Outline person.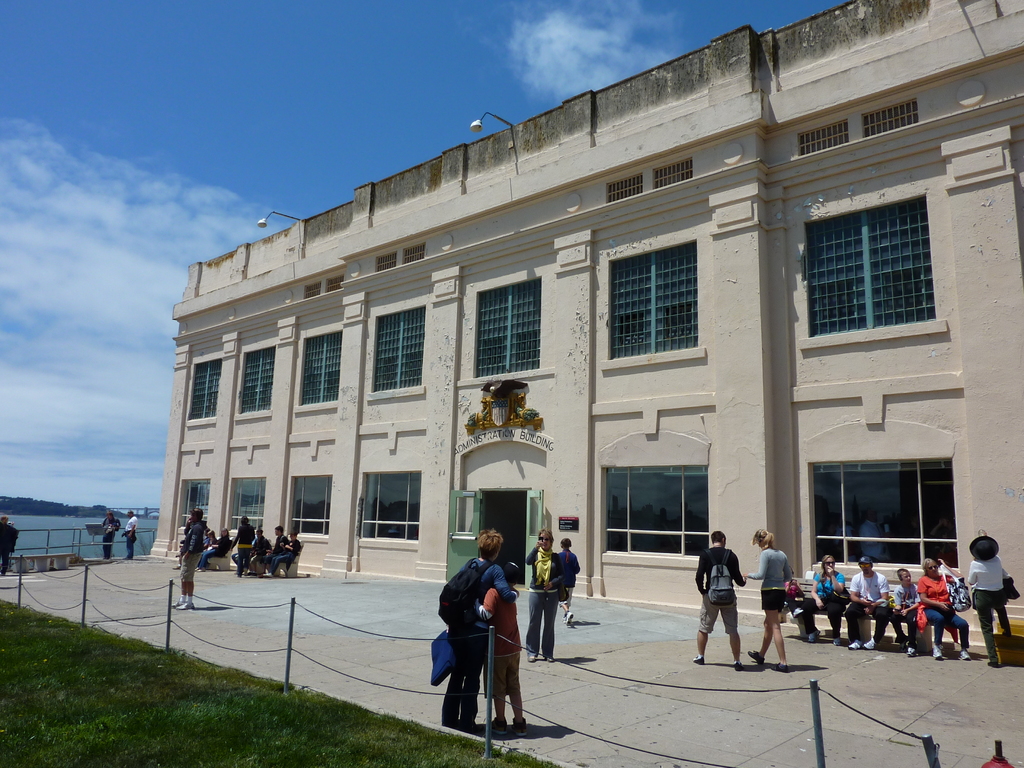
Outline: detection(465, 559, 529, 735).
